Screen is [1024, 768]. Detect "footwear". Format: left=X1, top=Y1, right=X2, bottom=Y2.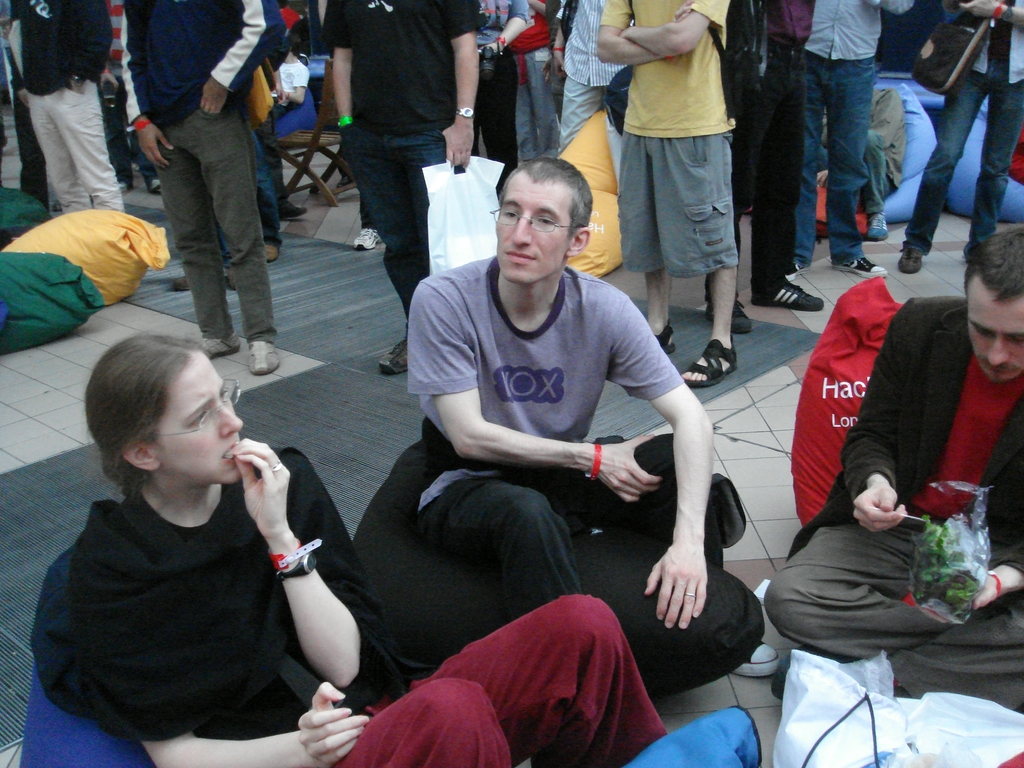
left=682, top=339, right=738, bottom=385.
